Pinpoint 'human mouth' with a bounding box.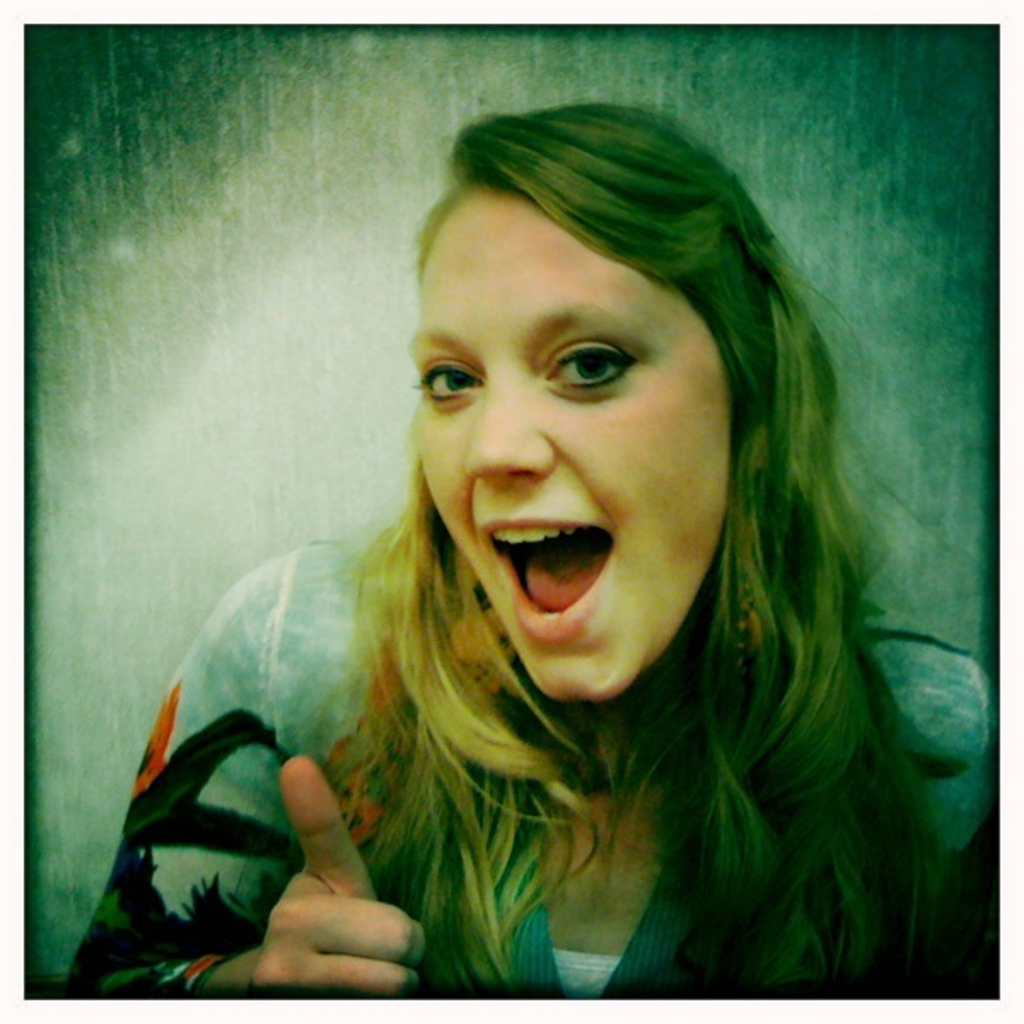
[473,509,621,657].
